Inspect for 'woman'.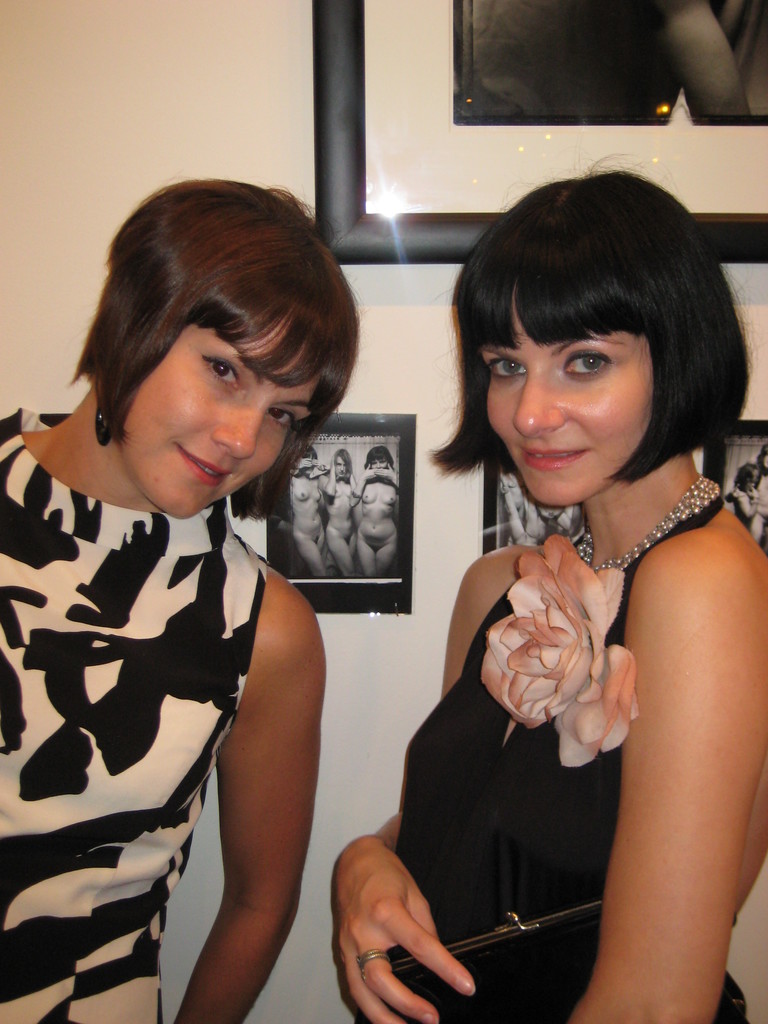
Inspection: bbox=[0, 180, 359, 1023].
